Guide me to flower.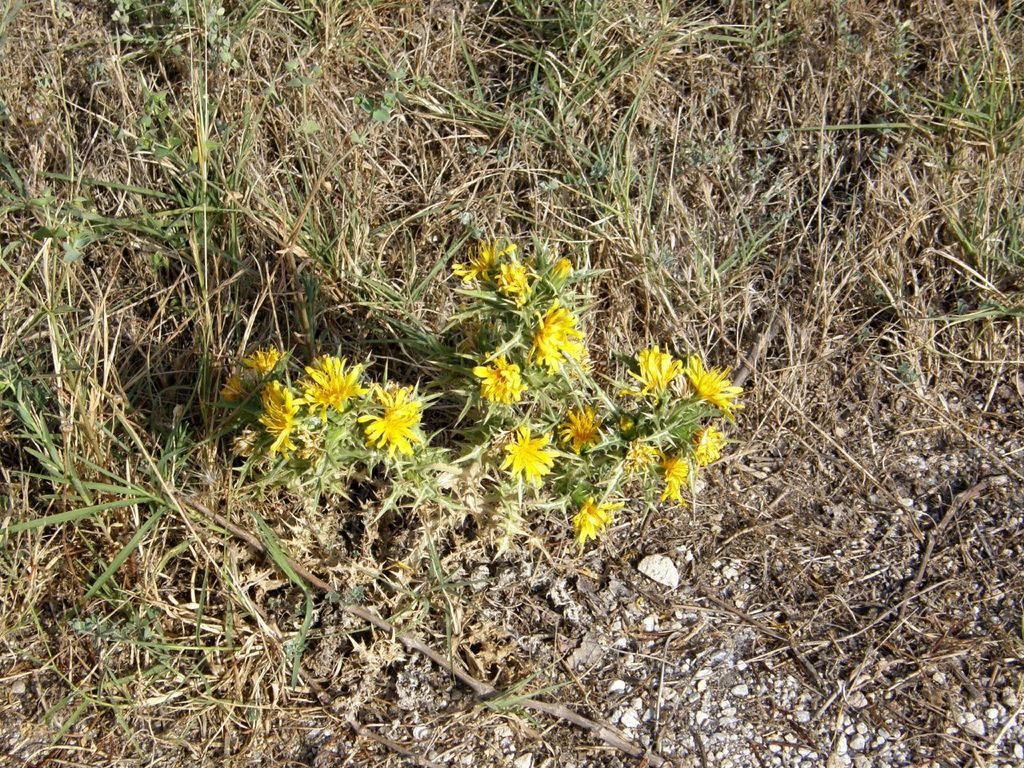
Guidance: crop(546, 254, 578, 286).
